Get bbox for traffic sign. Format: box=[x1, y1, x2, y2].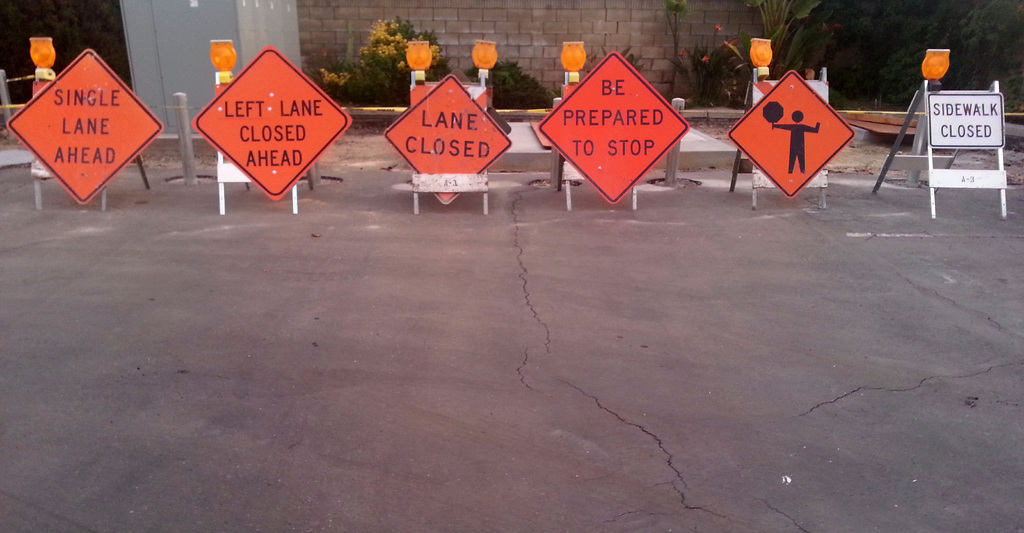
box=[724, 72, 852, 201].
